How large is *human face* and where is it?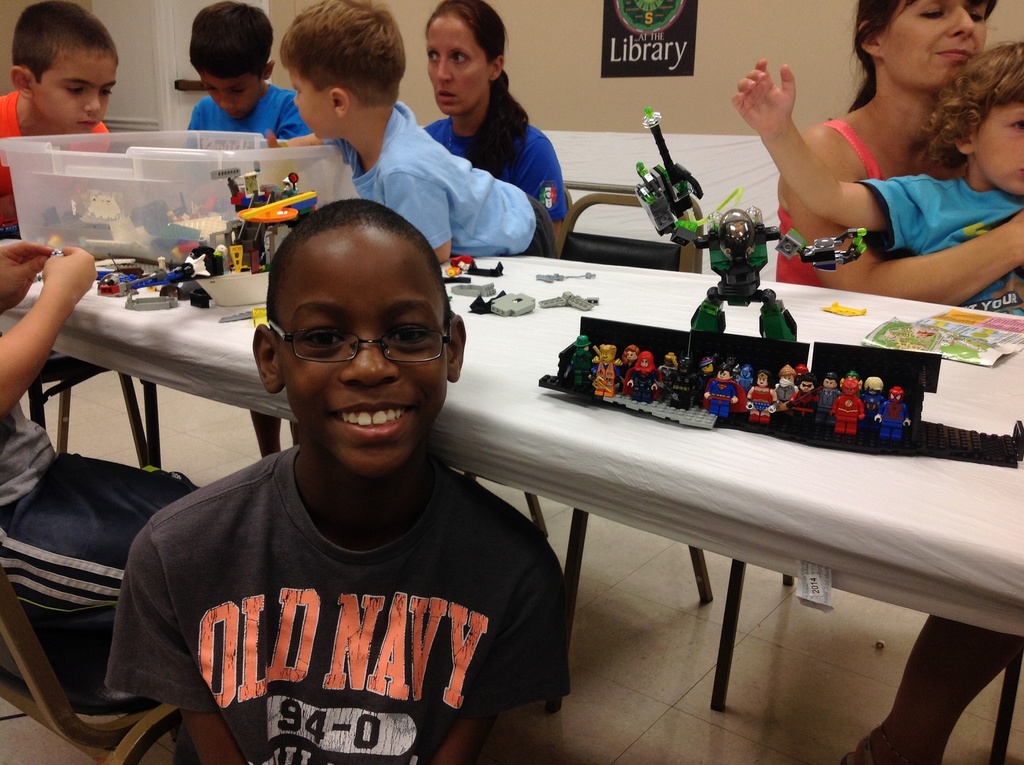
Bounding box: rect(426, 17, 495, 116).
